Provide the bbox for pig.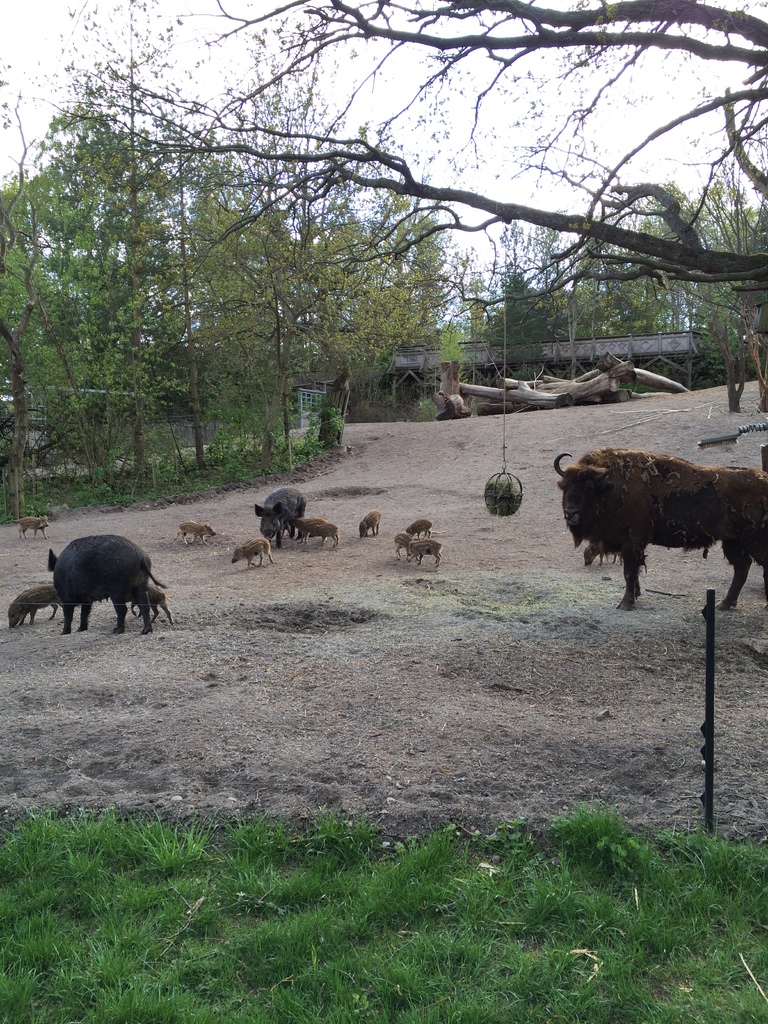
[583,540,625,569].
